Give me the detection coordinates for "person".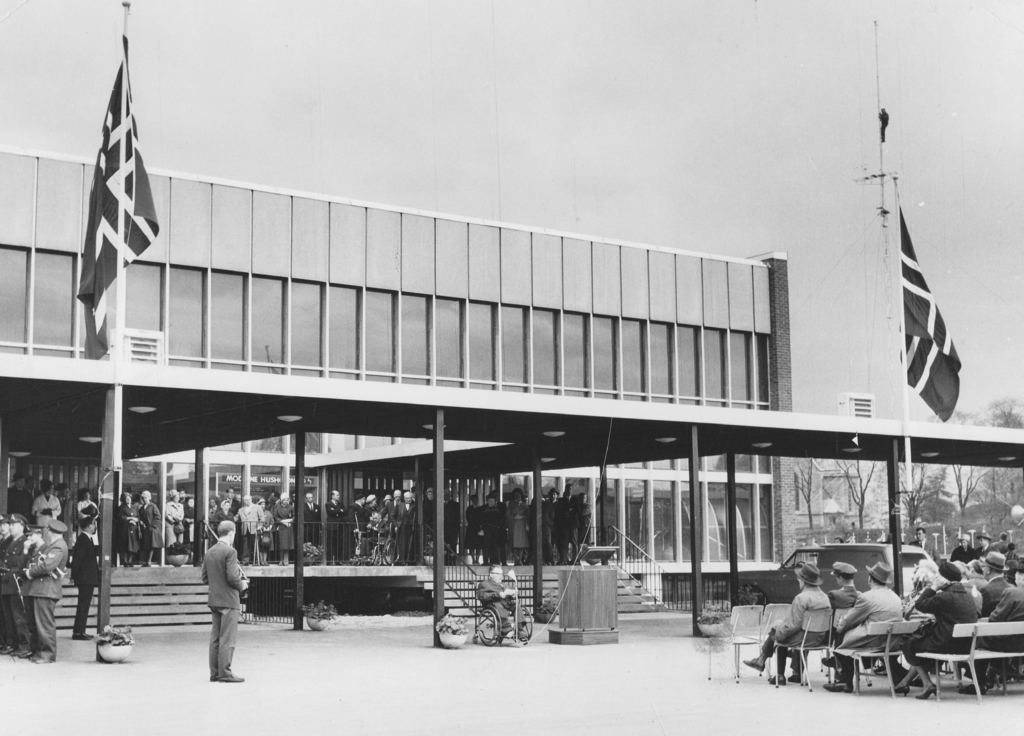
{"x1": 910, "y1": 574, "x2": 985, "y2": 703}.
